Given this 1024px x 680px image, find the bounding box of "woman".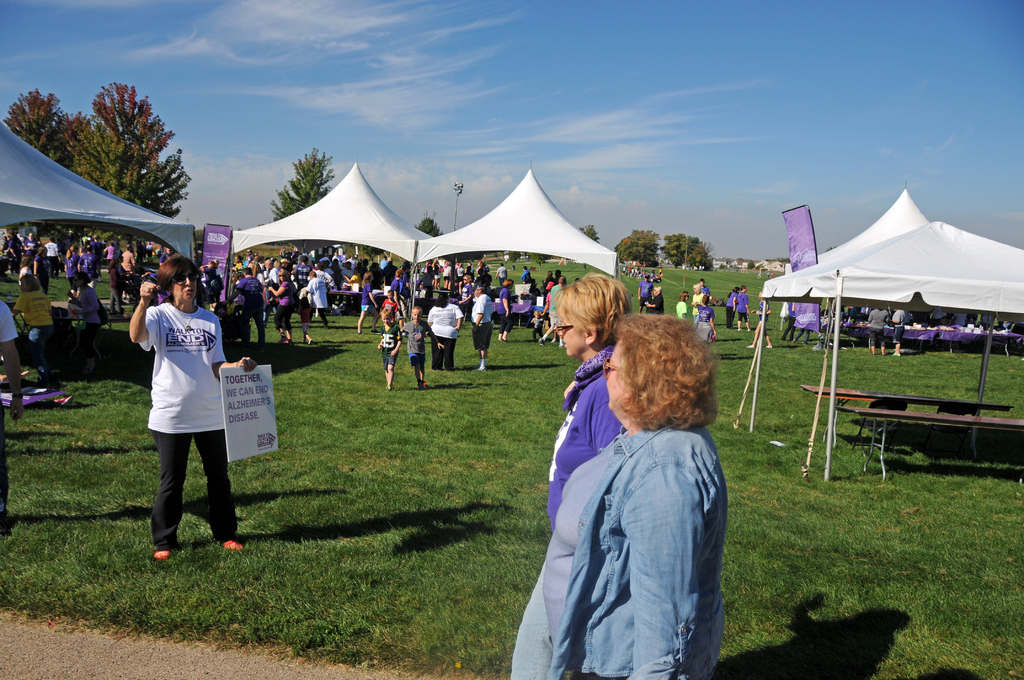
(636,273,652,301).
